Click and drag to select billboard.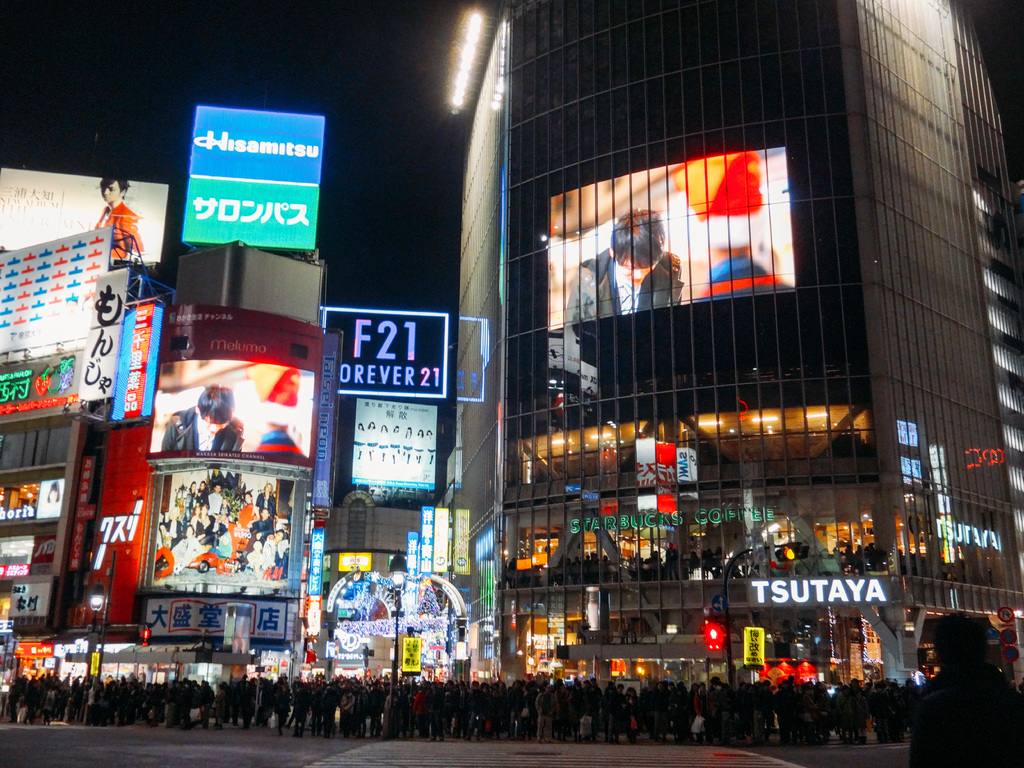
Selection: {"left": 145, "top": 363, "right": 317, "bottom": 468}.
